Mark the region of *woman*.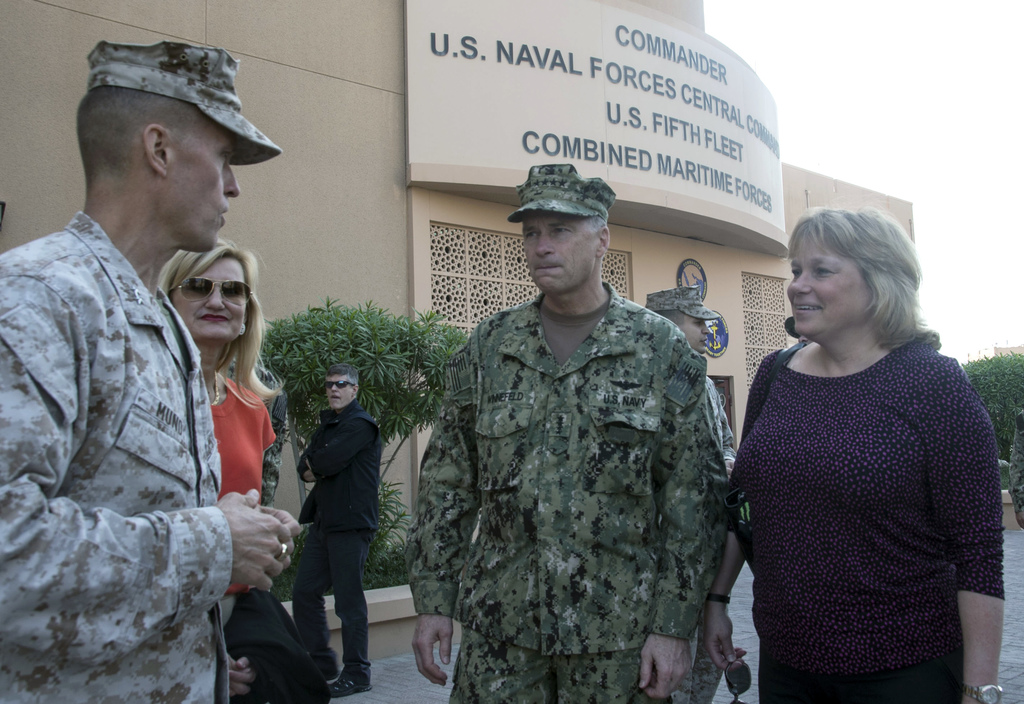
Region: BBox(156, 241, 283, 621).
